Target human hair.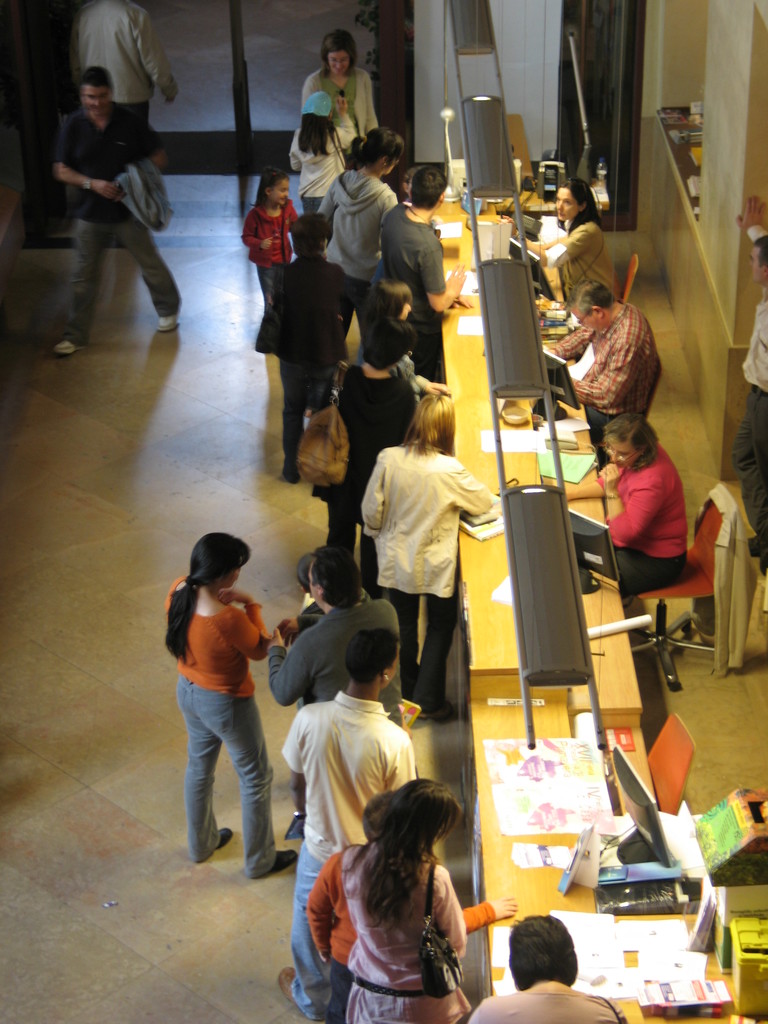
Target region: (x1=340, y1=783, x2=464, y2=927).
